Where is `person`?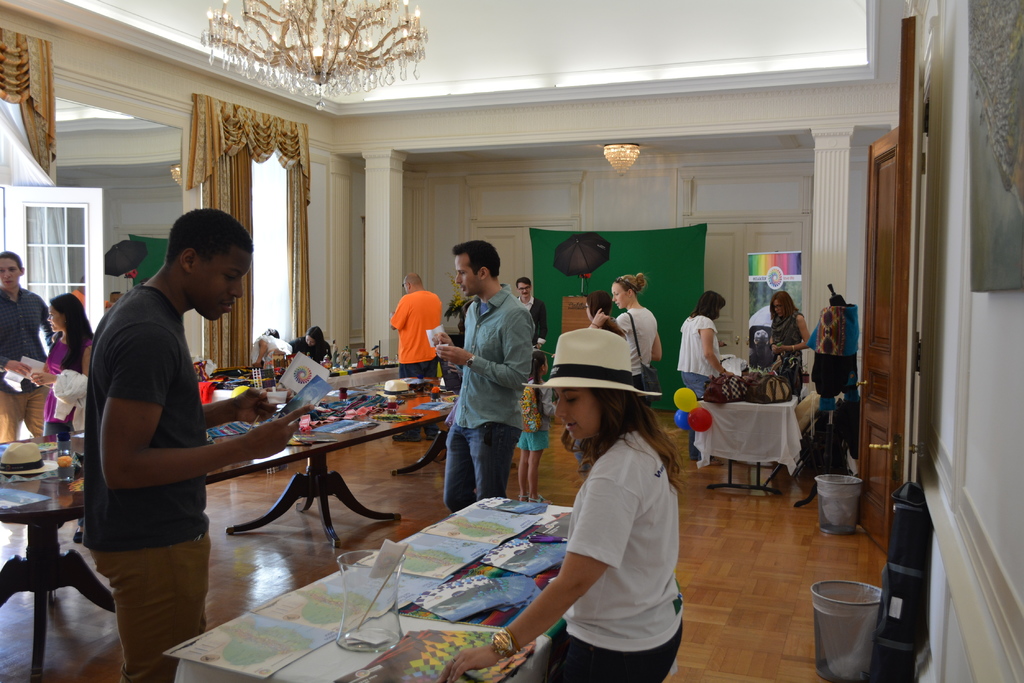
x1=247 y1=327 x2=297 y2=362.
